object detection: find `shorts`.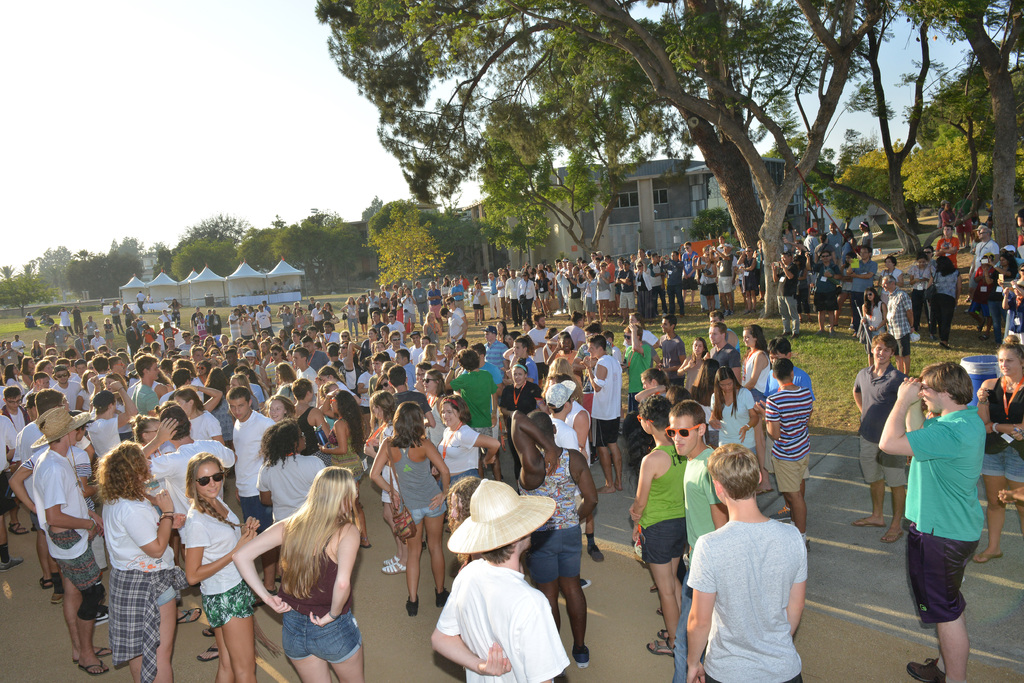
crop(965, 299, 990, 319).
